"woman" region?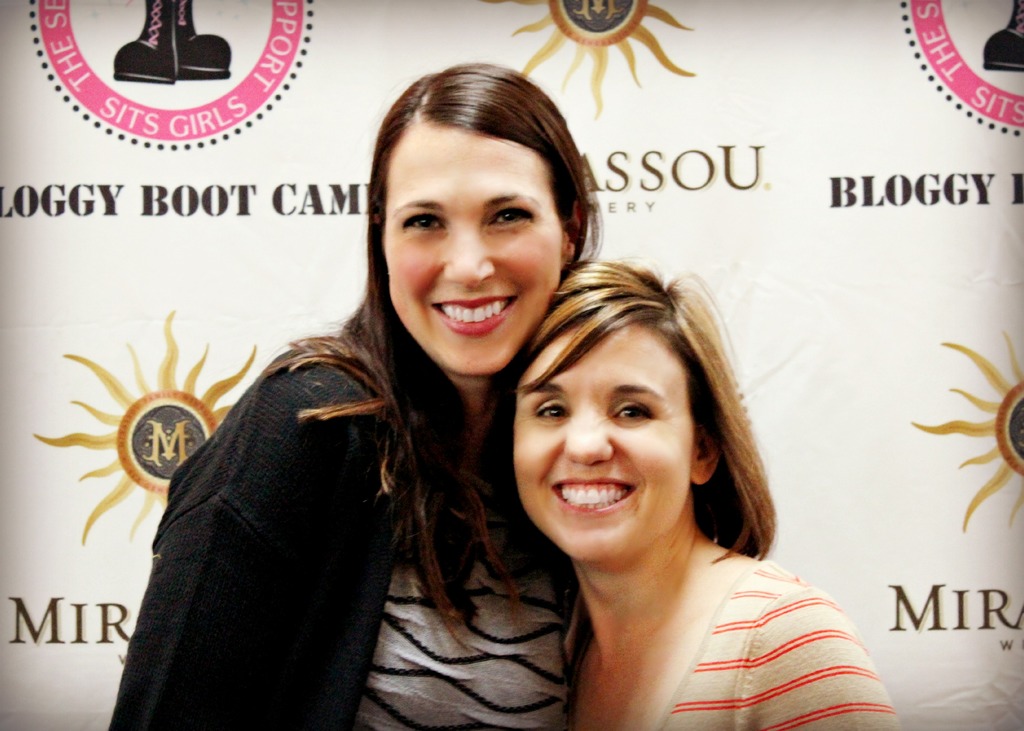
crop(102, 62, 603, 730)
